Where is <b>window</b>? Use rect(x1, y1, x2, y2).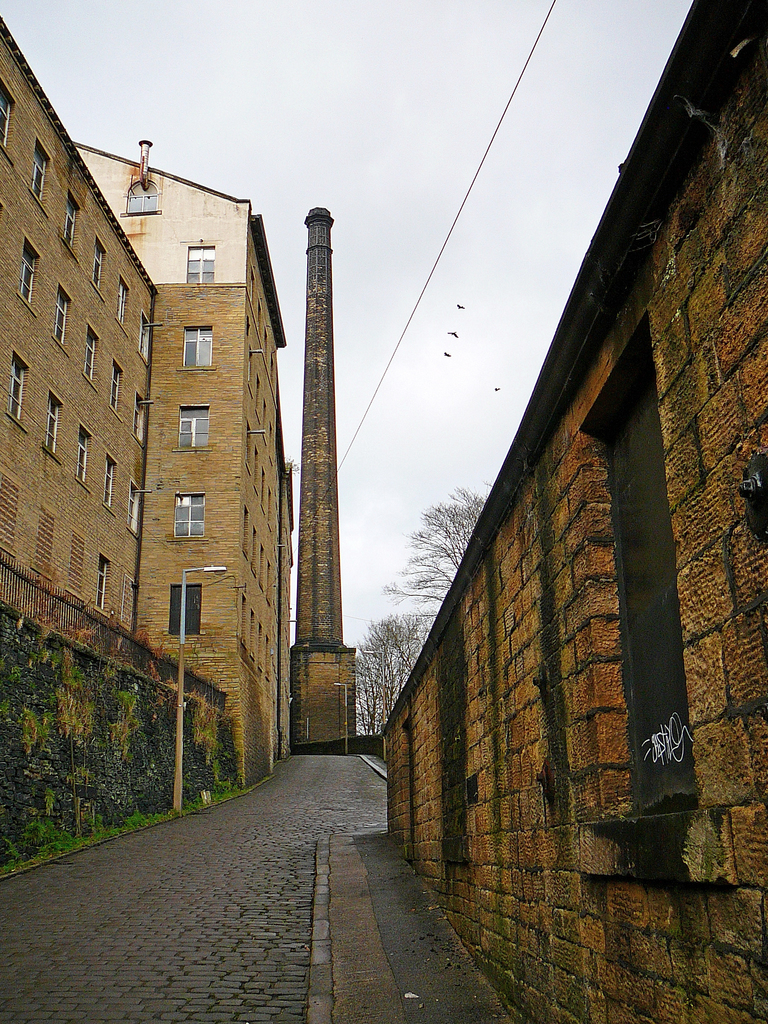
rect(93, 550, 113, 619).
